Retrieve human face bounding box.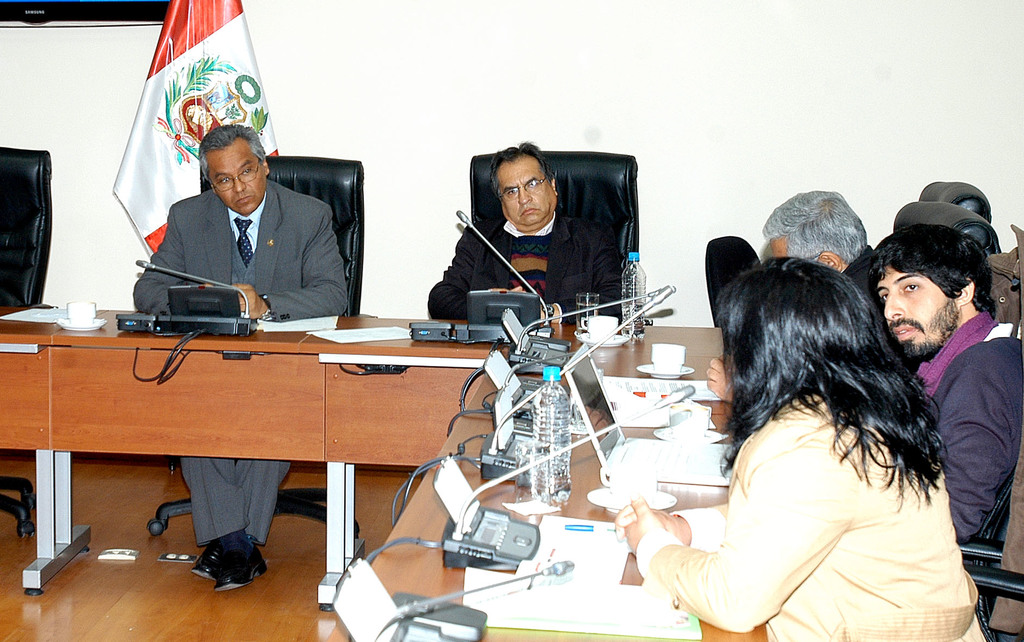
Bounding box: 493 160 557 225.
